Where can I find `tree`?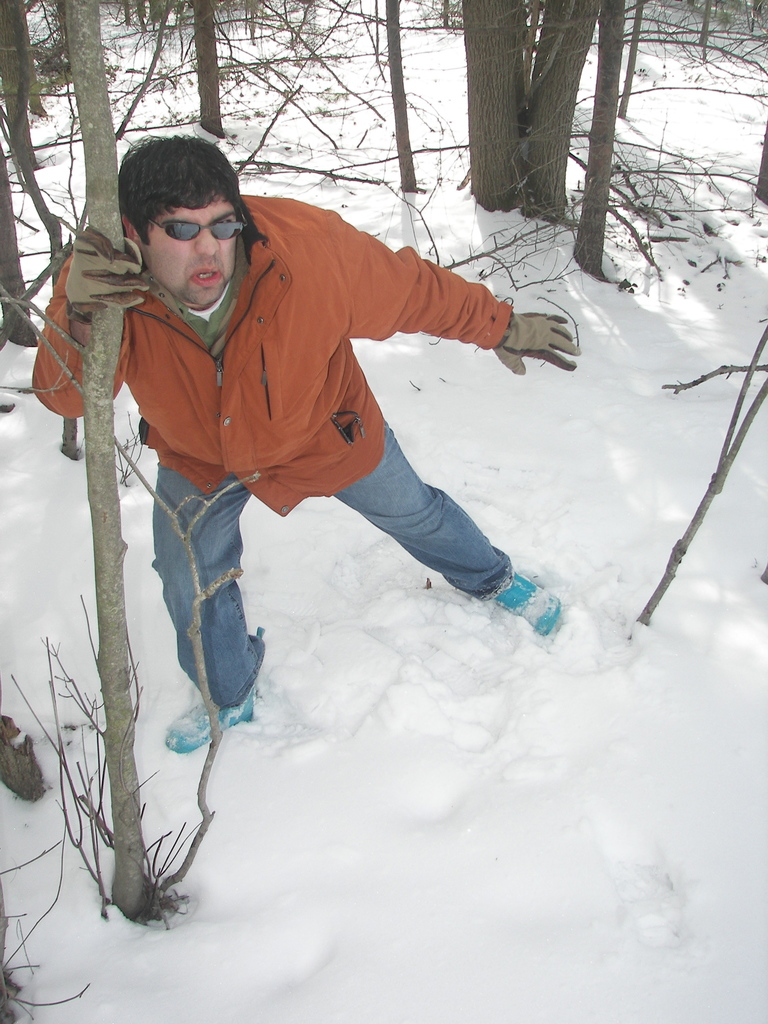
You can find it at {"left": 568, "top": 0, "right": 611, "bottom": 278}.
